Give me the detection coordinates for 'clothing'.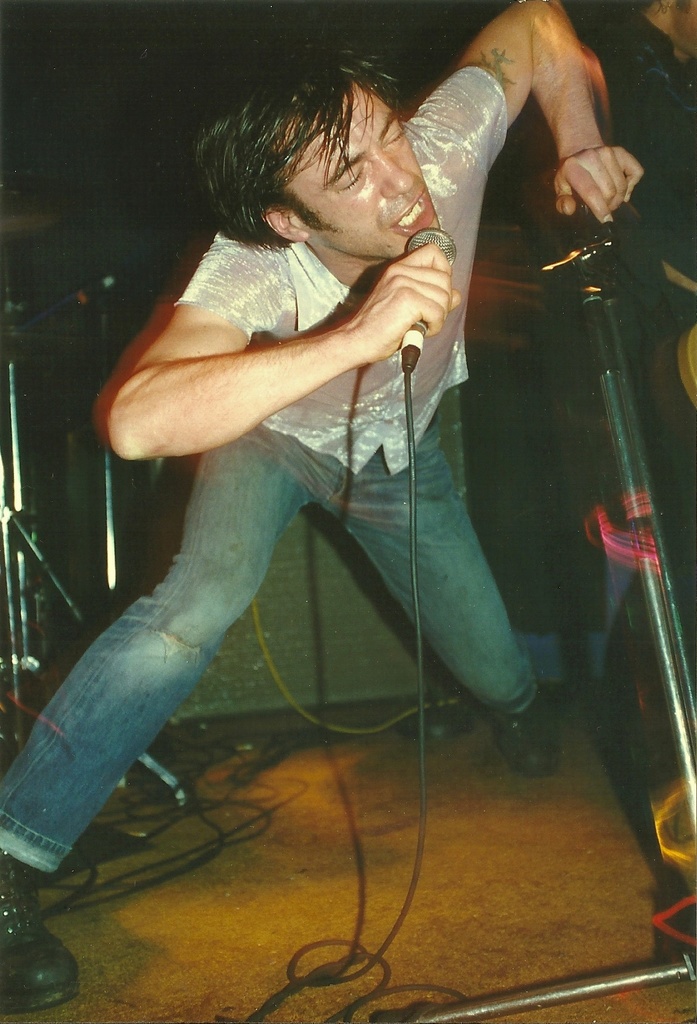
bbox(70, 106, 543, 931).
